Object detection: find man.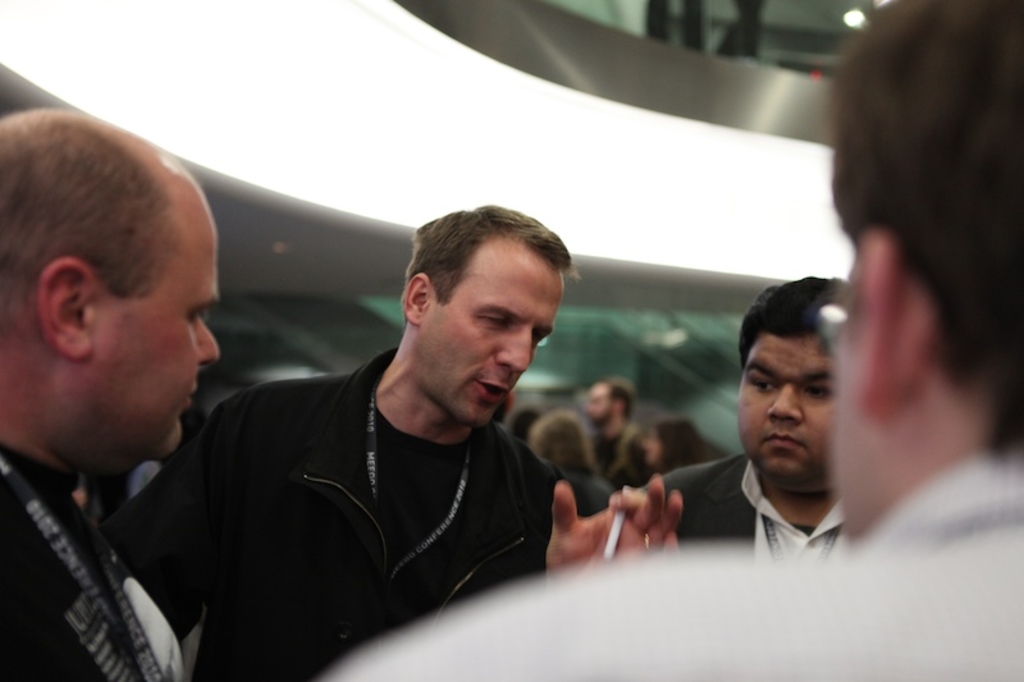
104,203,685,681.
